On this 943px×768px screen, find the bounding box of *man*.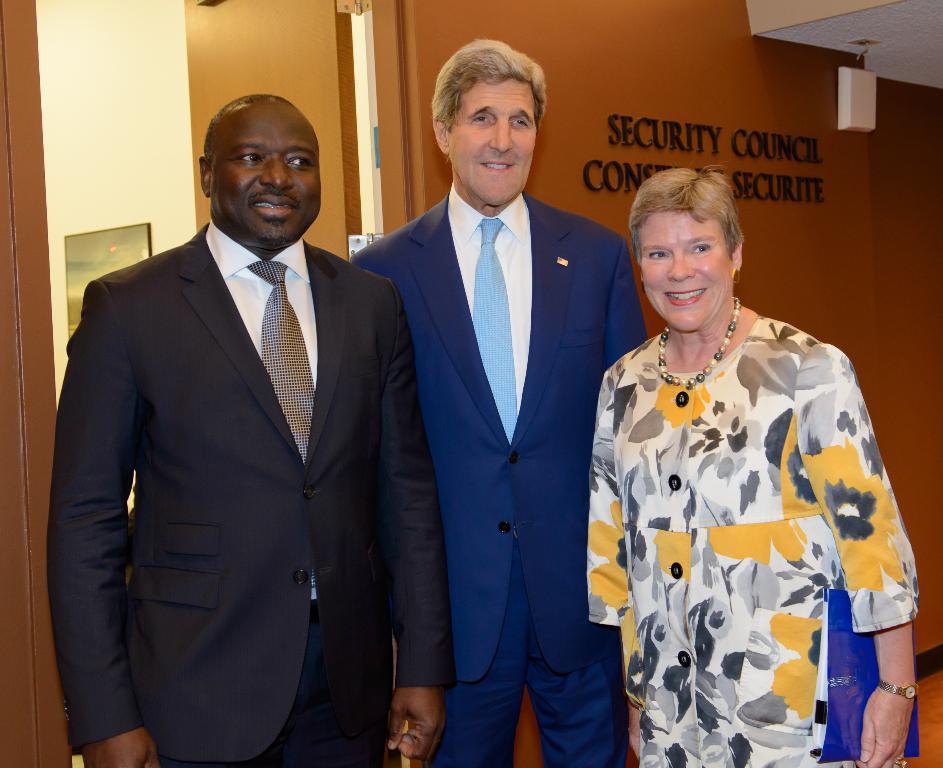
Bounding box: (55,70,409,760).
